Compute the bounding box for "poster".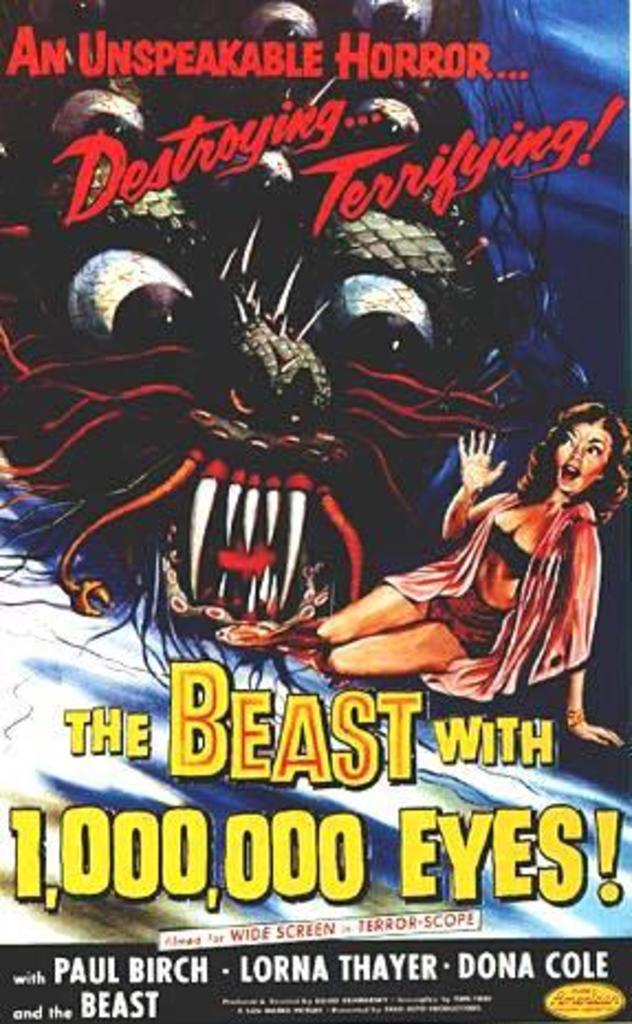
<bbox>0, 0, 630, 1022</bbox>.
